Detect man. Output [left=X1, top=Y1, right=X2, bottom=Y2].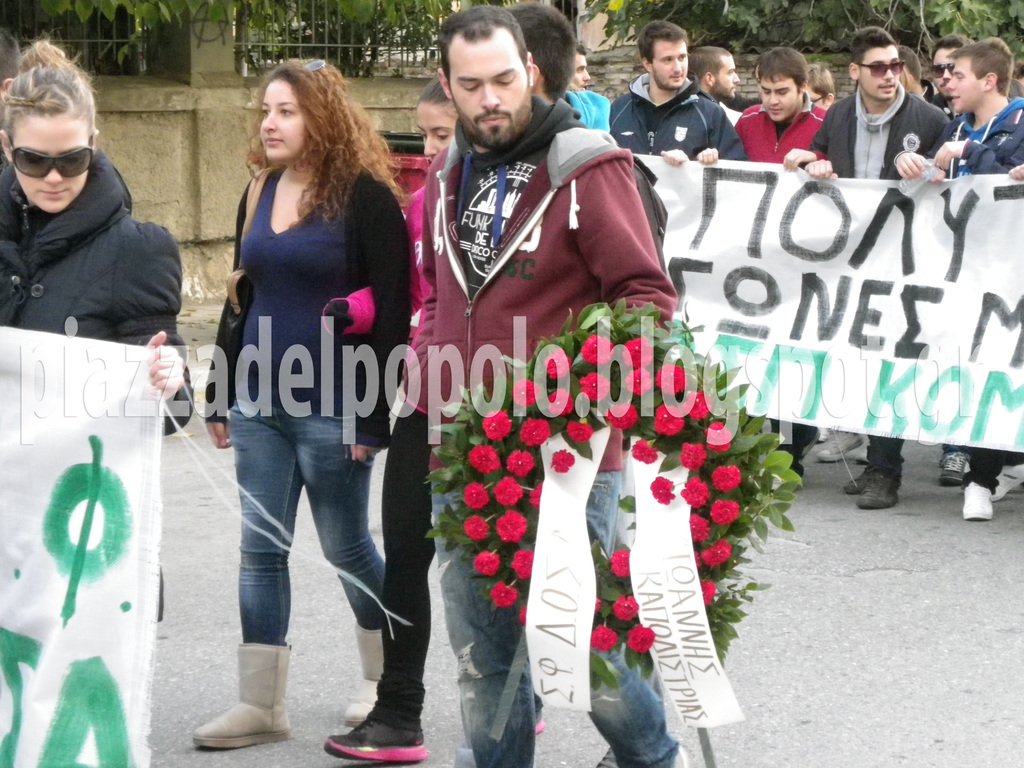
[left=569, top=45, right=591, bottom=92].
